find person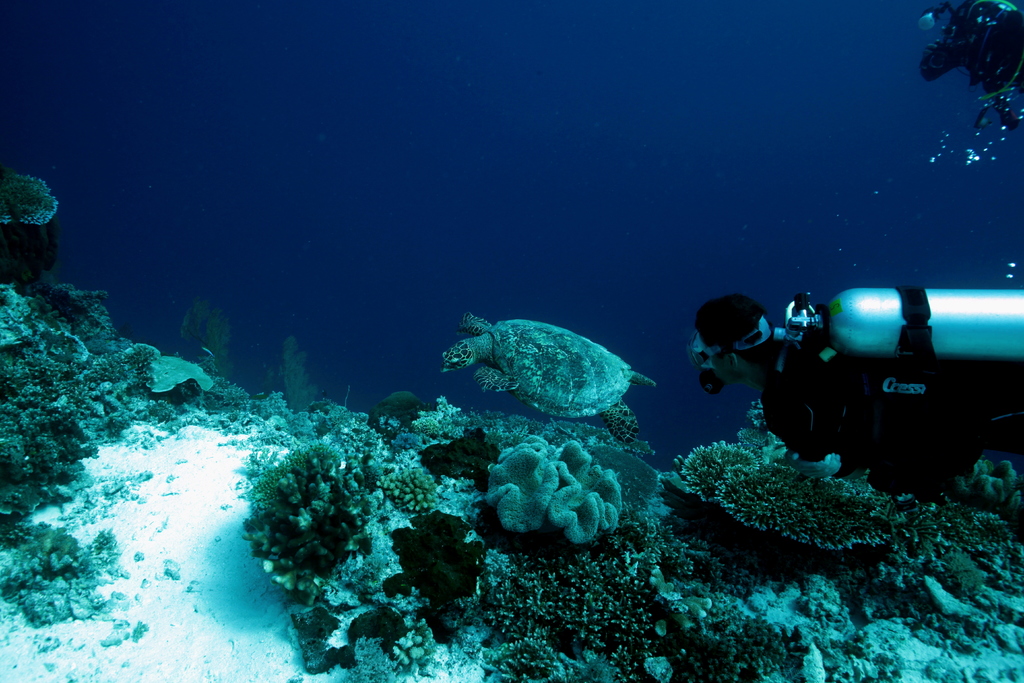
crop(916, 0, 1023, 138)
